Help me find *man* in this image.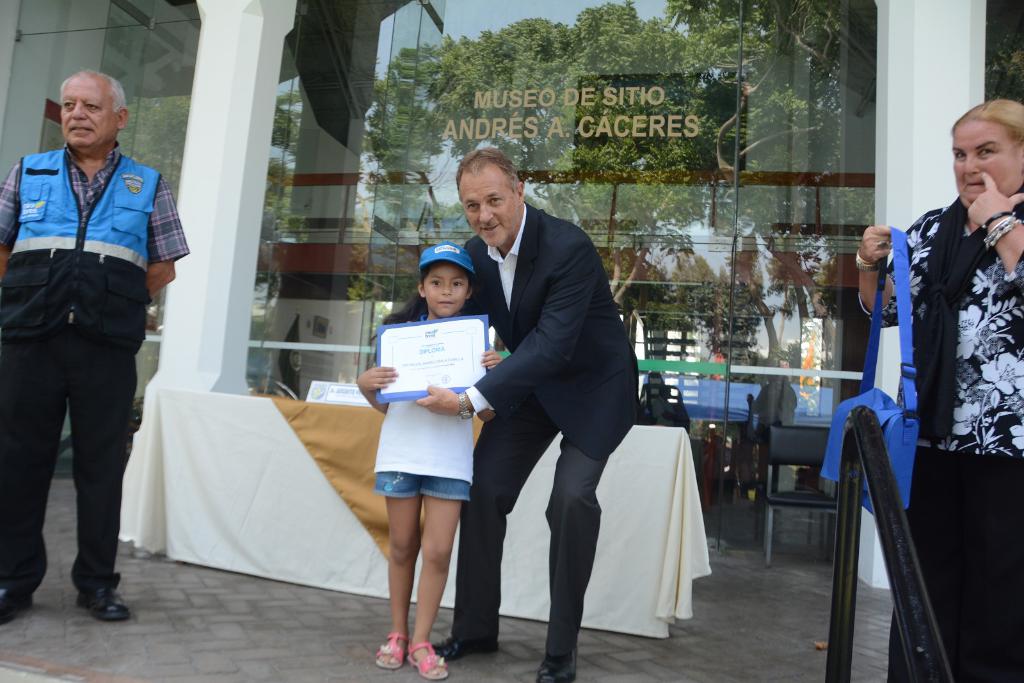
Found it: Rect(6, 33, 164, 647).
